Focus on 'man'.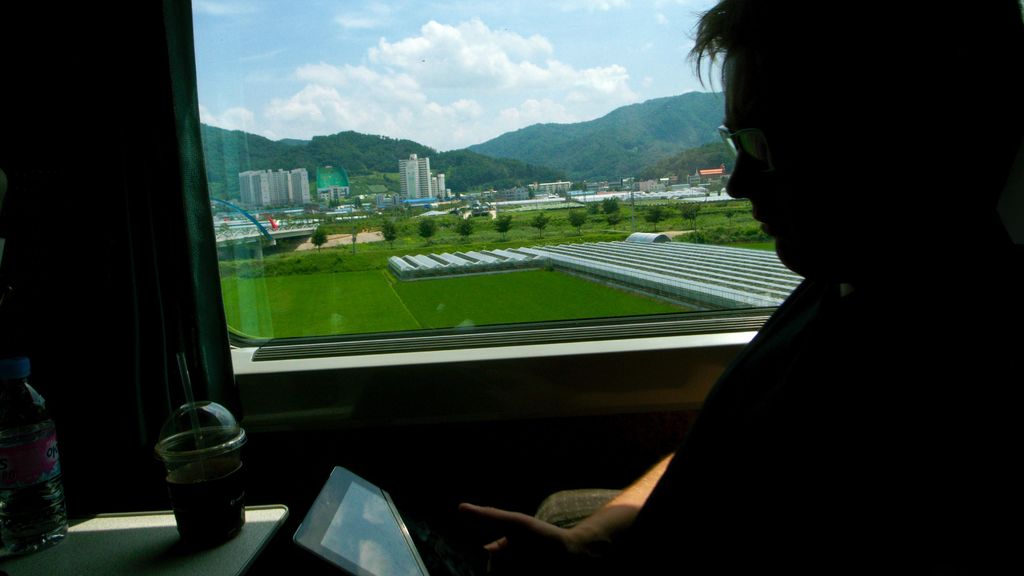
Focused at (left=548, top=3, right=1023, bottom=575).
